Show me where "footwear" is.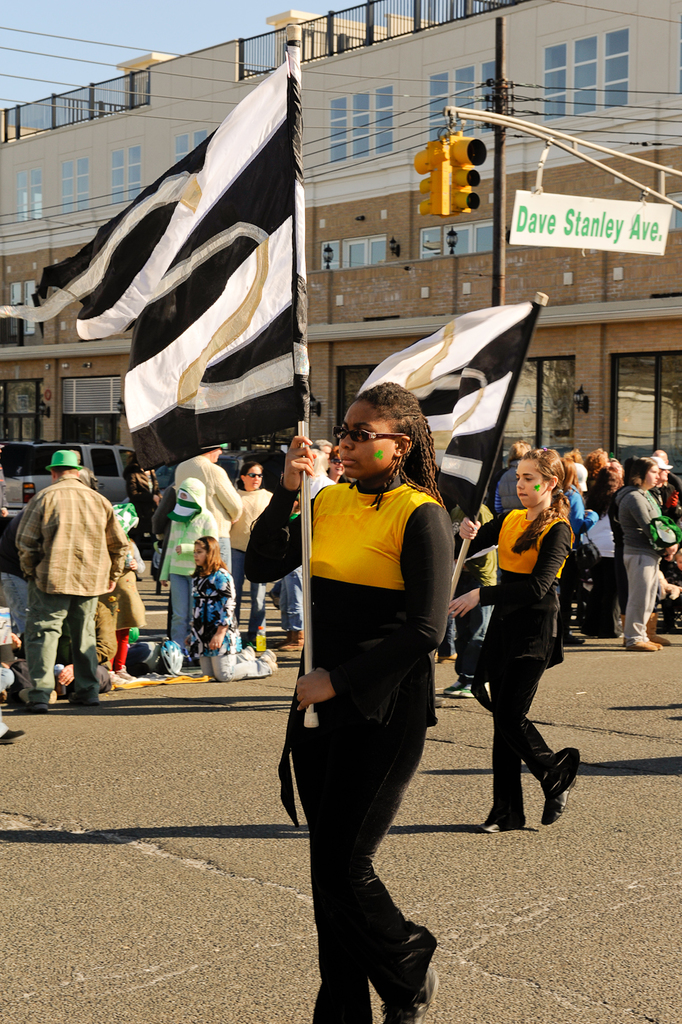
"footwear" is at Rect(460, 682, 490, 696).
